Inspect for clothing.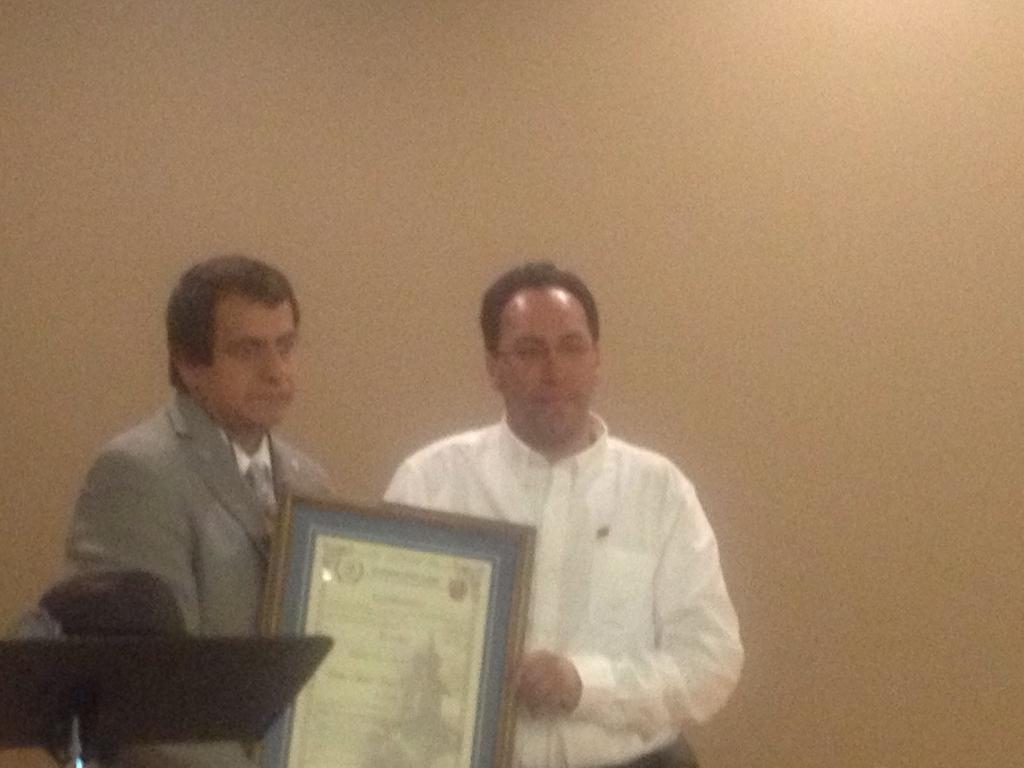
Inspection: locate(52, 383, 426, 767).
